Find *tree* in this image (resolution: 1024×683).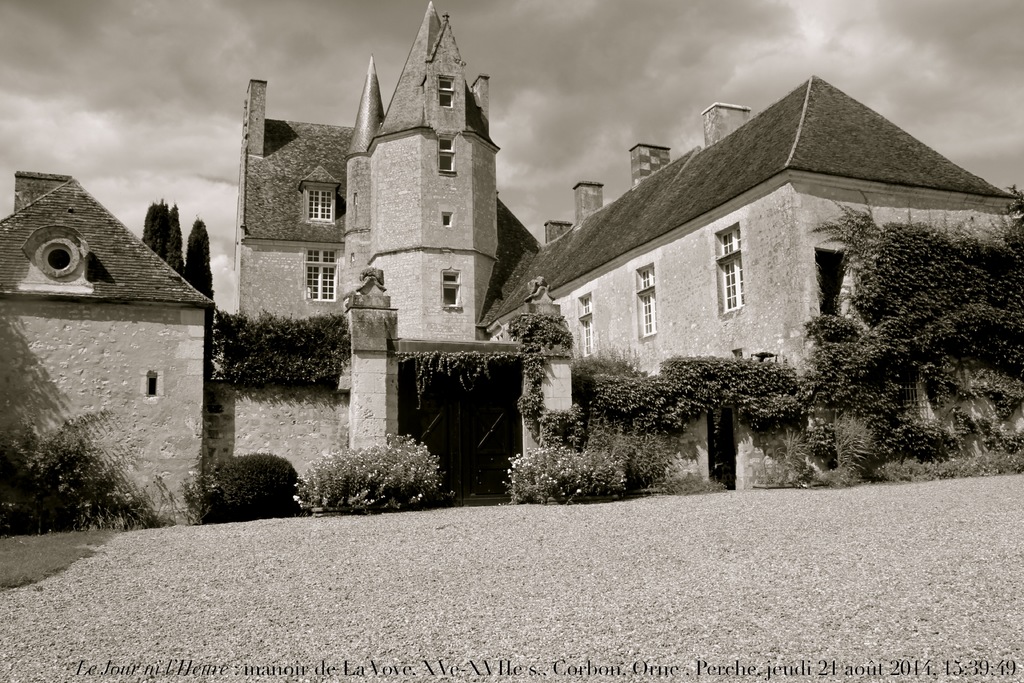
[x1=790, y1=167, x2=1005, y2=484].
